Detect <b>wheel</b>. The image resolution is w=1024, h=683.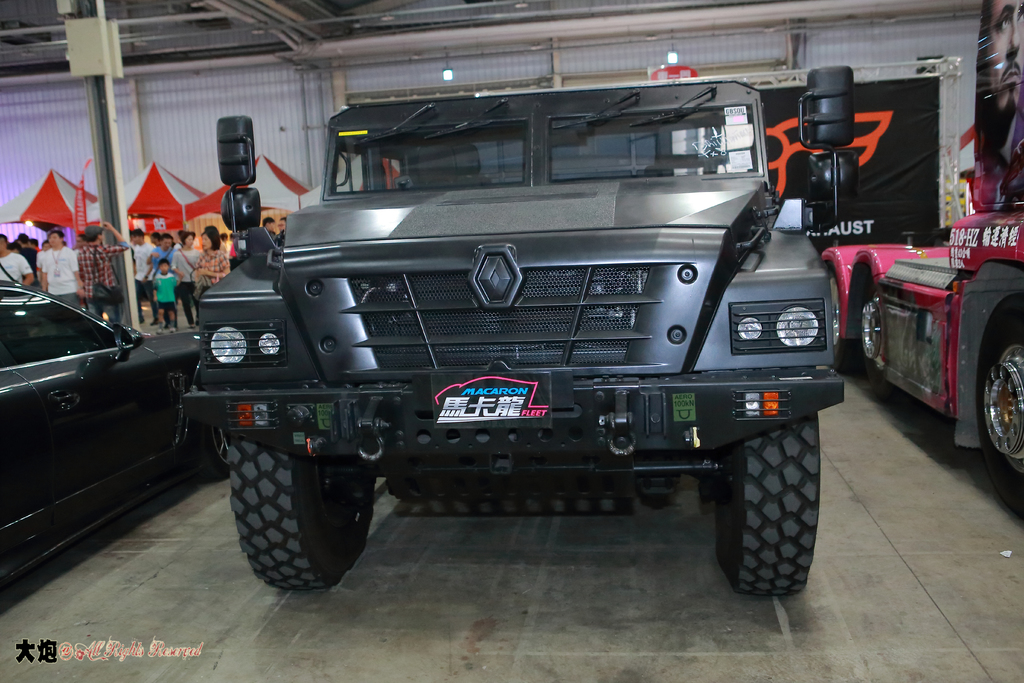
box(847, 267, 884, 377).
